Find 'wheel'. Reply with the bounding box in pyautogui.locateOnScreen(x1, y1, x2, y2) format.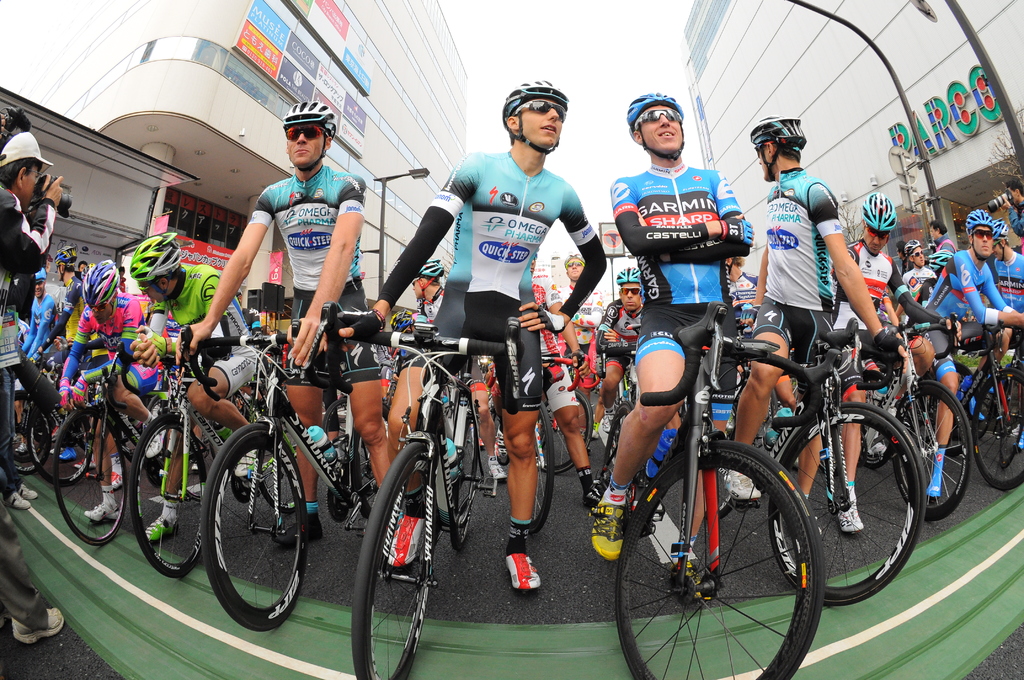
pyautogui.locateOnScreen(9, 393, 51, 473).
